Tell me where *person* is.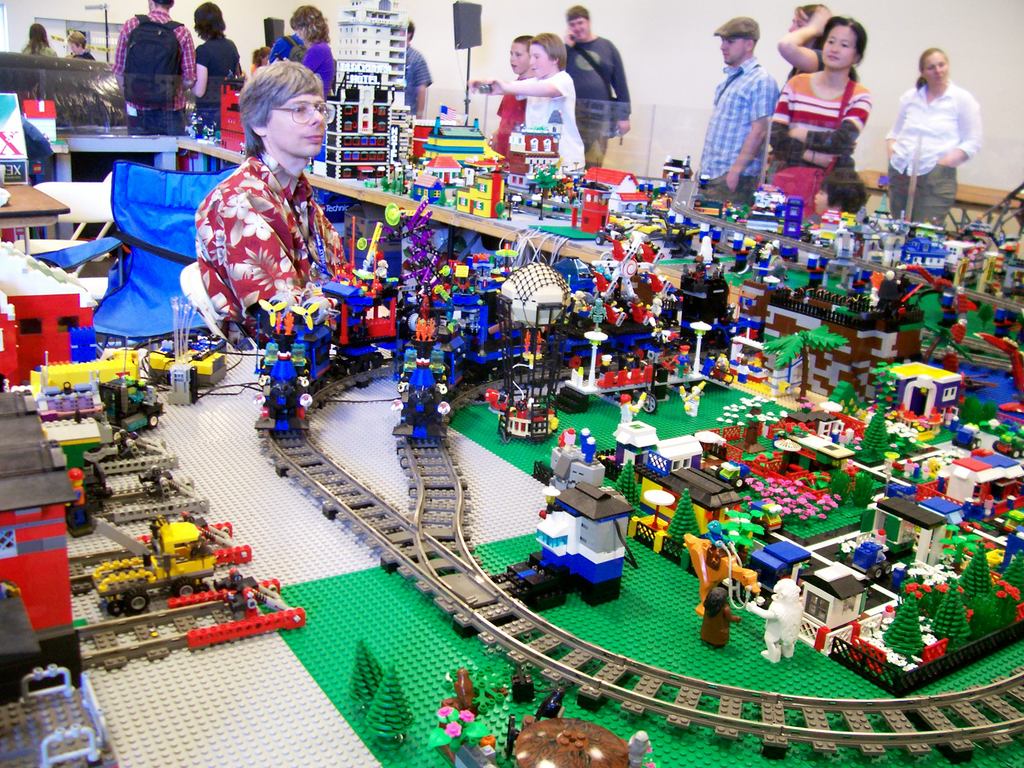
*person* is at bbox=[191, 1, 246, 131].
